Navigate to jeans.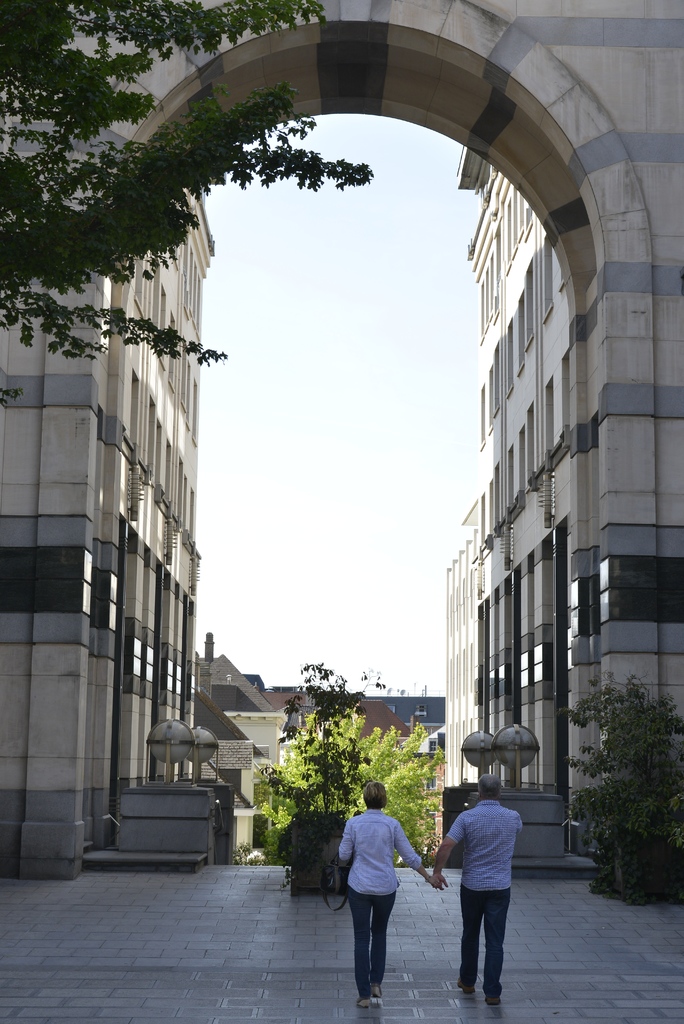
Navigation target: locate(460, 900, 519, 1000).
